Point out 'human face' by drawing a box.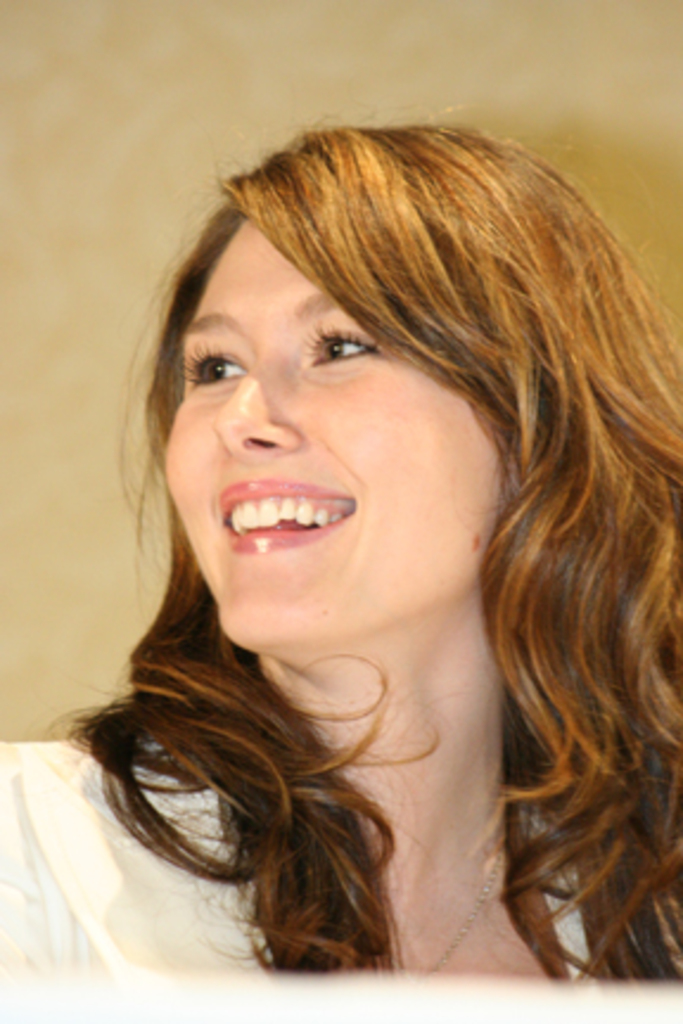
crop(142, 190, 543, 638).
